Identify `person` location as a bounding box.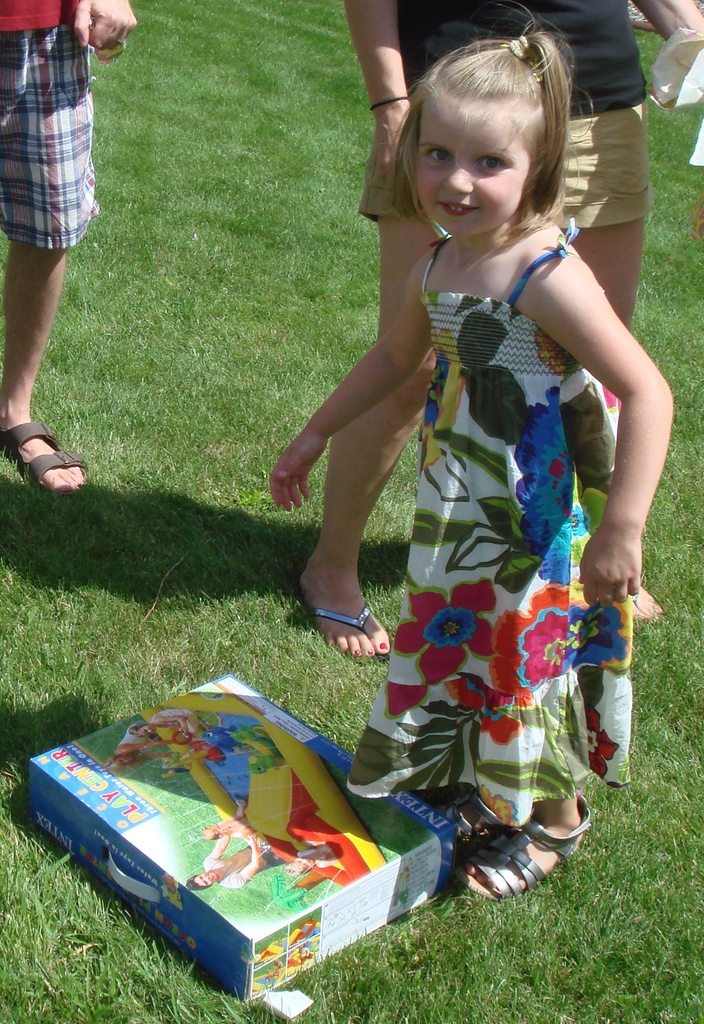
(110,722,174,767).
